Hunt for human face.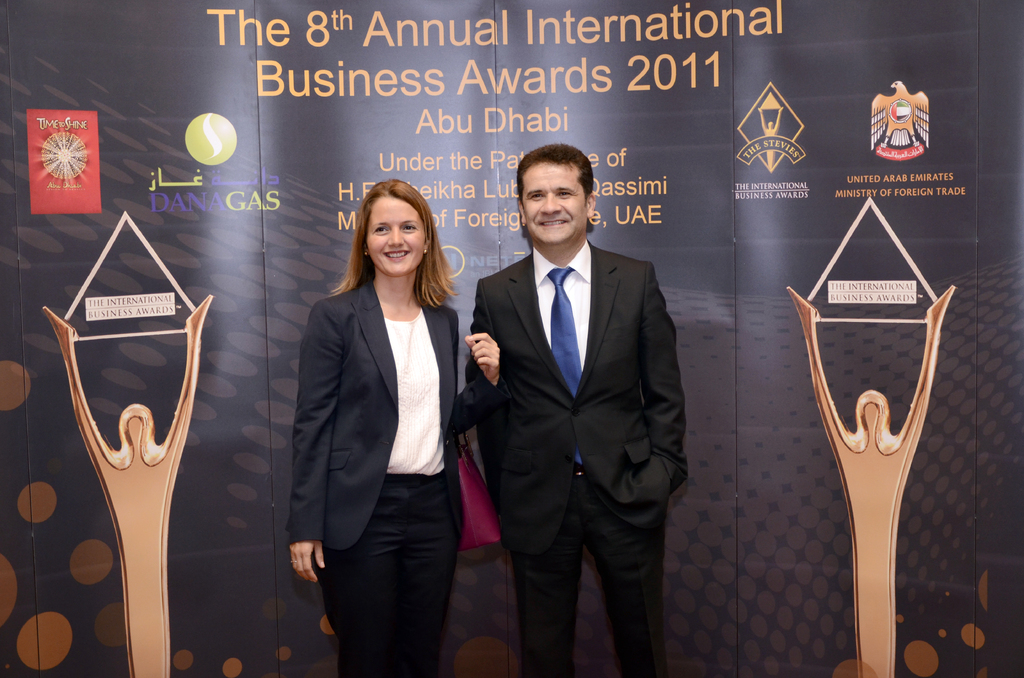
Hunted down at <box>369,200,424,271</box>.
